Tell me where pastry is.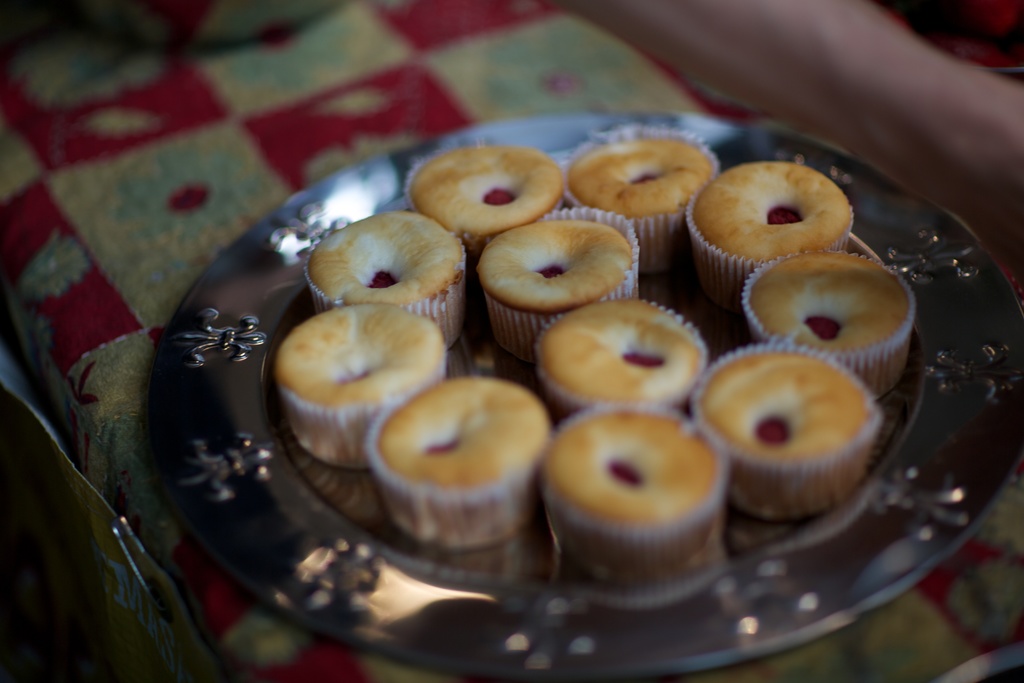
pastry is at 741,250,914,391.
